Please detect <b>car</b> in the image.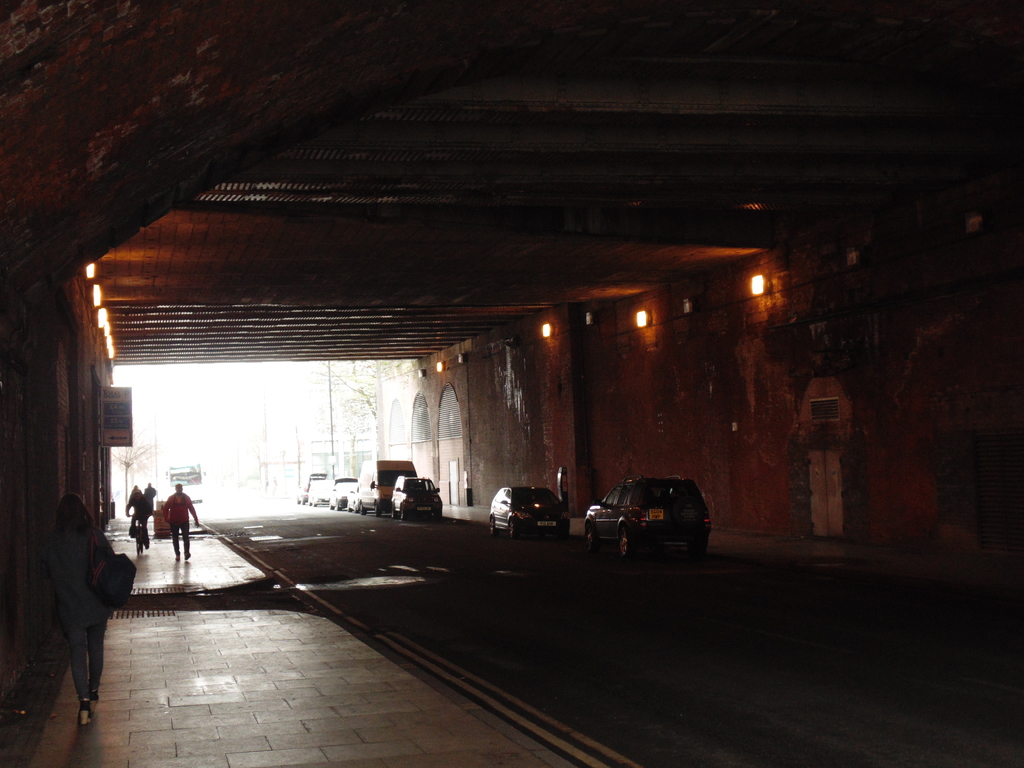
box=[301, 467, 332, 509].
